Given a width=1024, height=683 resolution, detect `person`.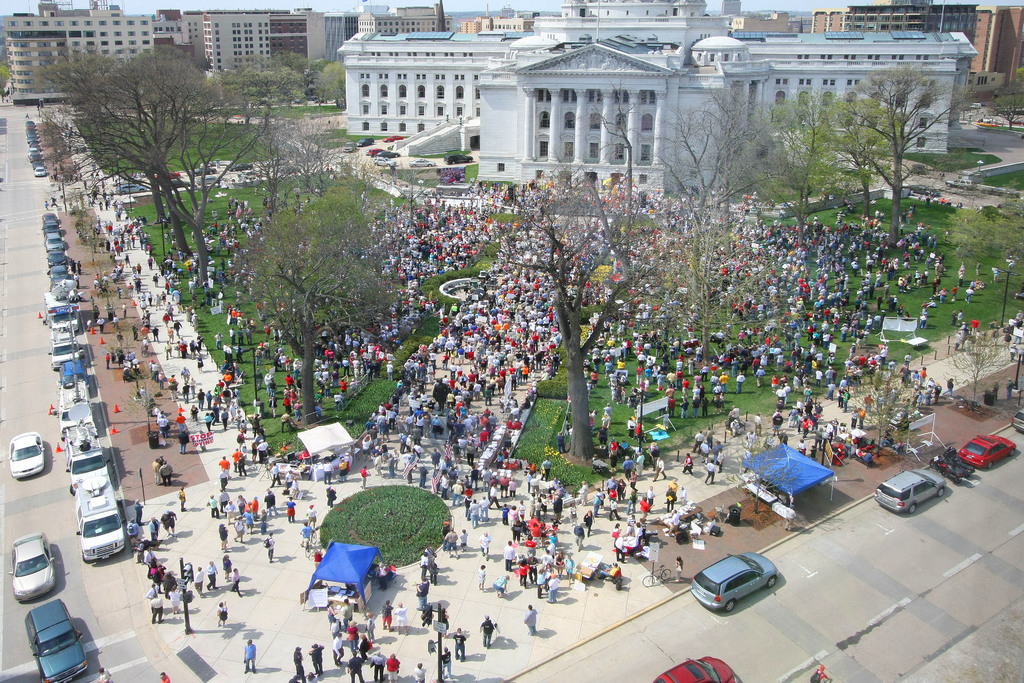
<region>1005, 382, 1014, 399</region>.
